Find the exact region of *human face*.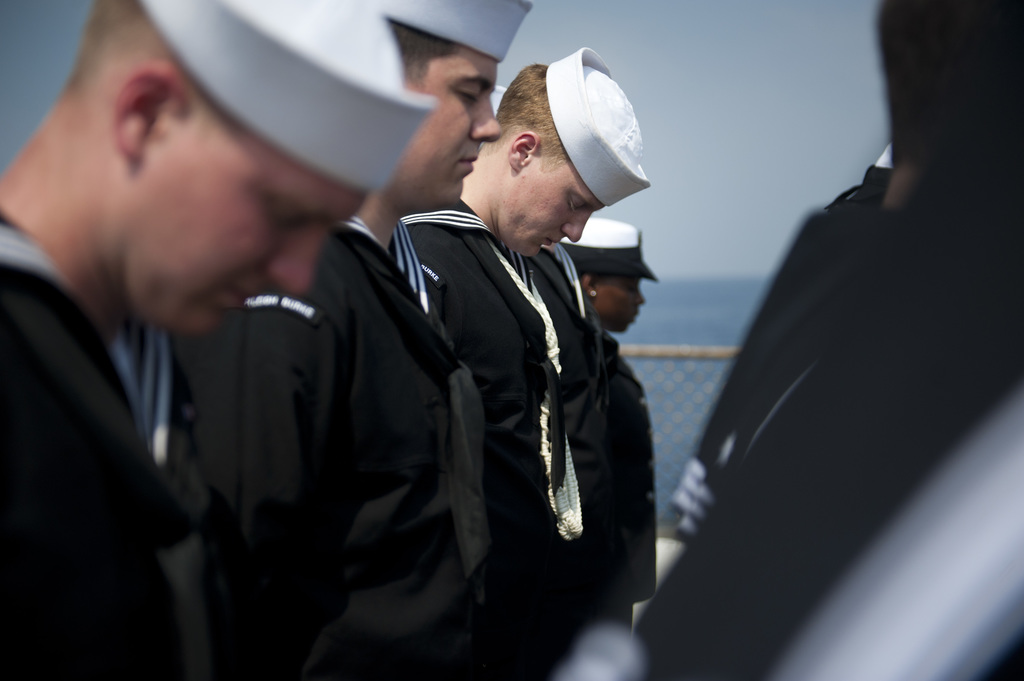
Exact region: bbox(492, 161, 610, 259).
